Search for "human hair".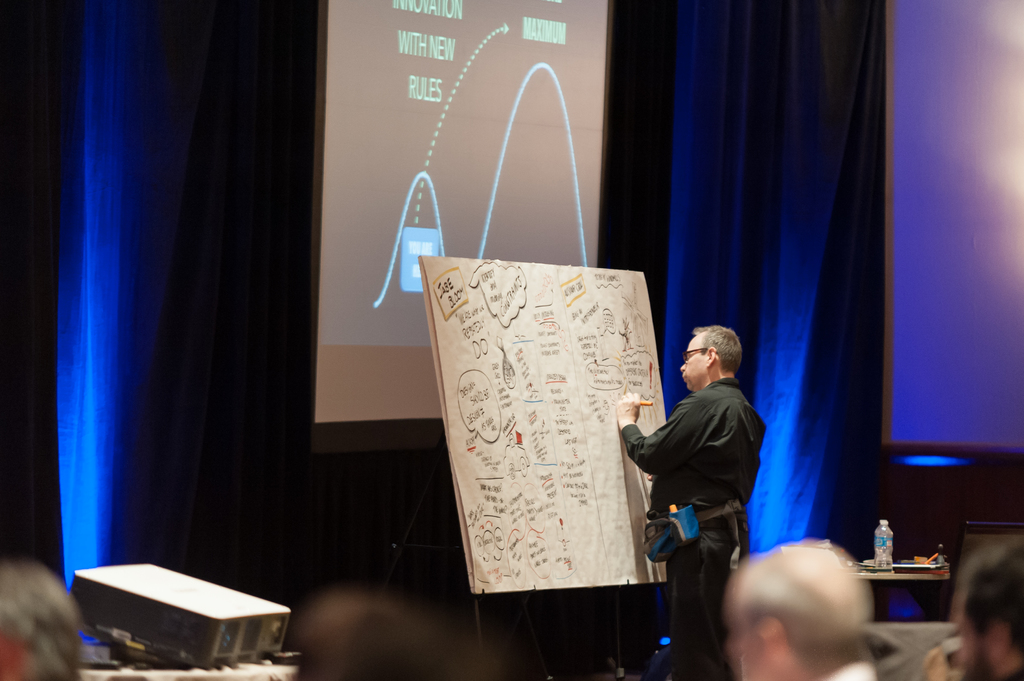
Found at 729:546:888:673.
